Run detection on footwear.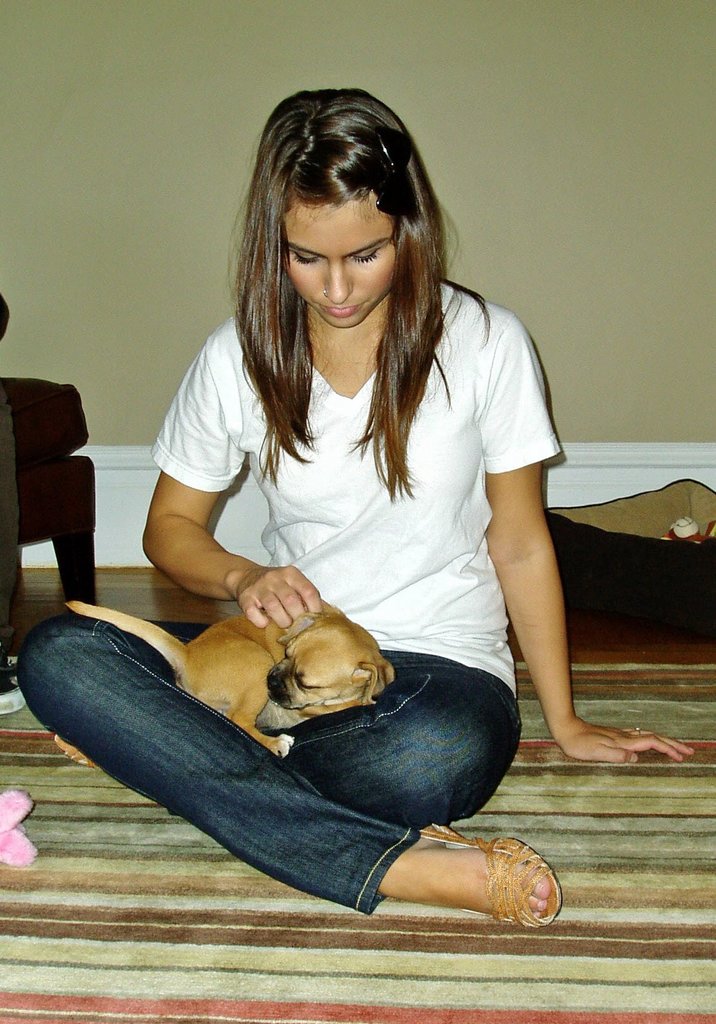
Result: <bbox>413, 828, 571, 938</bbox>.
